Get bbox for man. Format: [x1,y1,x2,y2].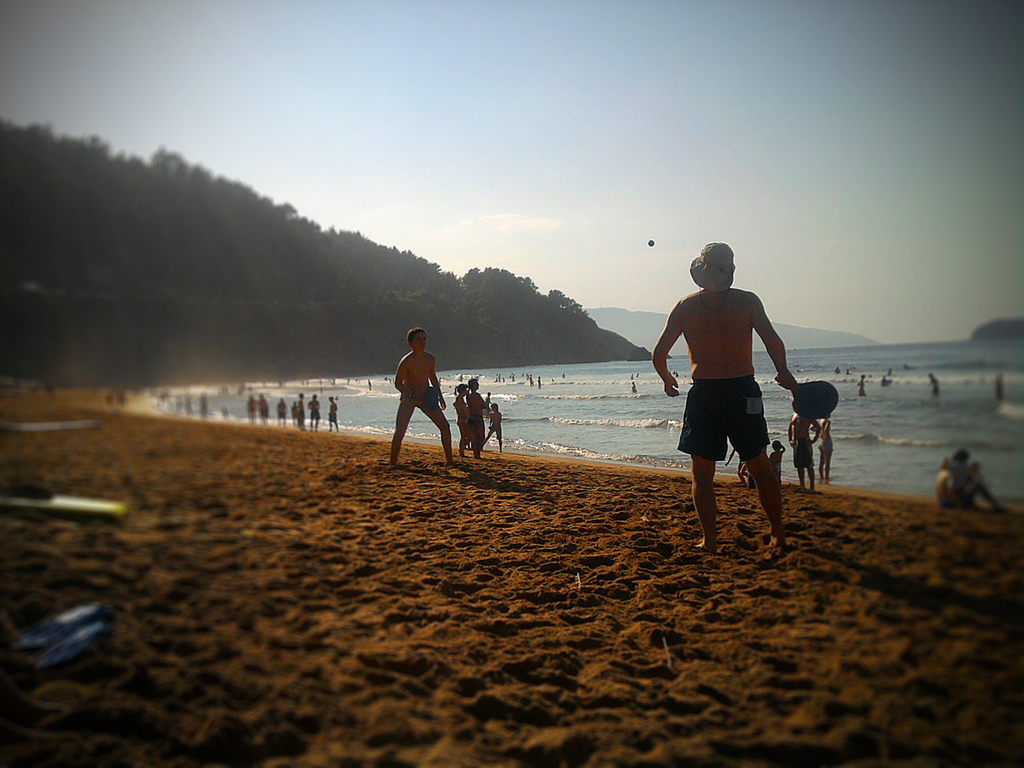
[295,393,305,433].
